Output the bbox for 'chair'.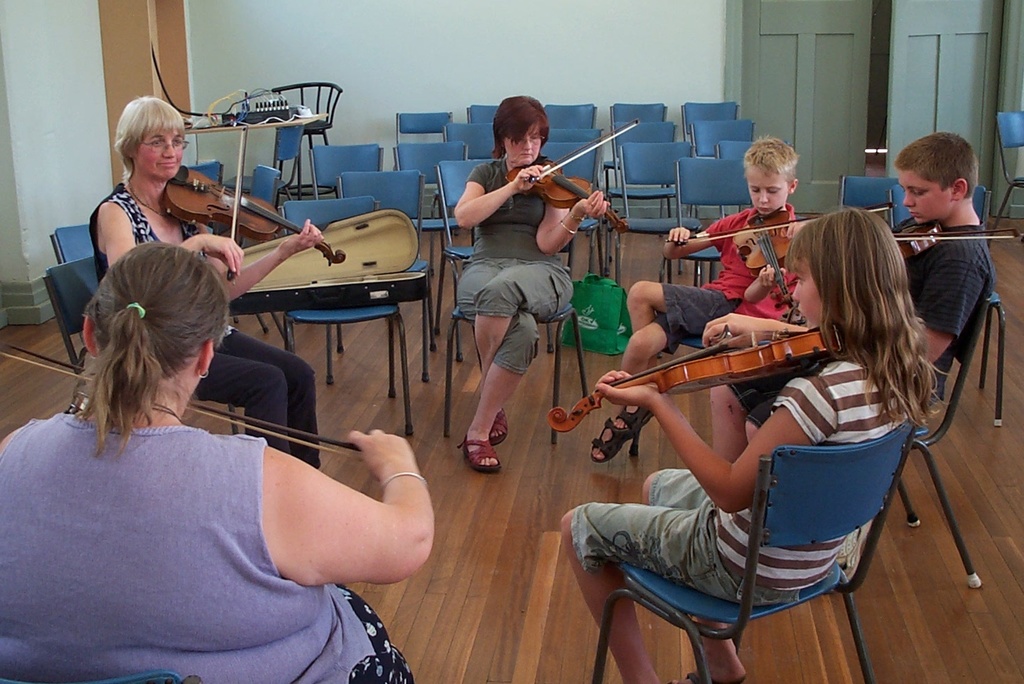
bbox=(42, 255, 238, 435).
